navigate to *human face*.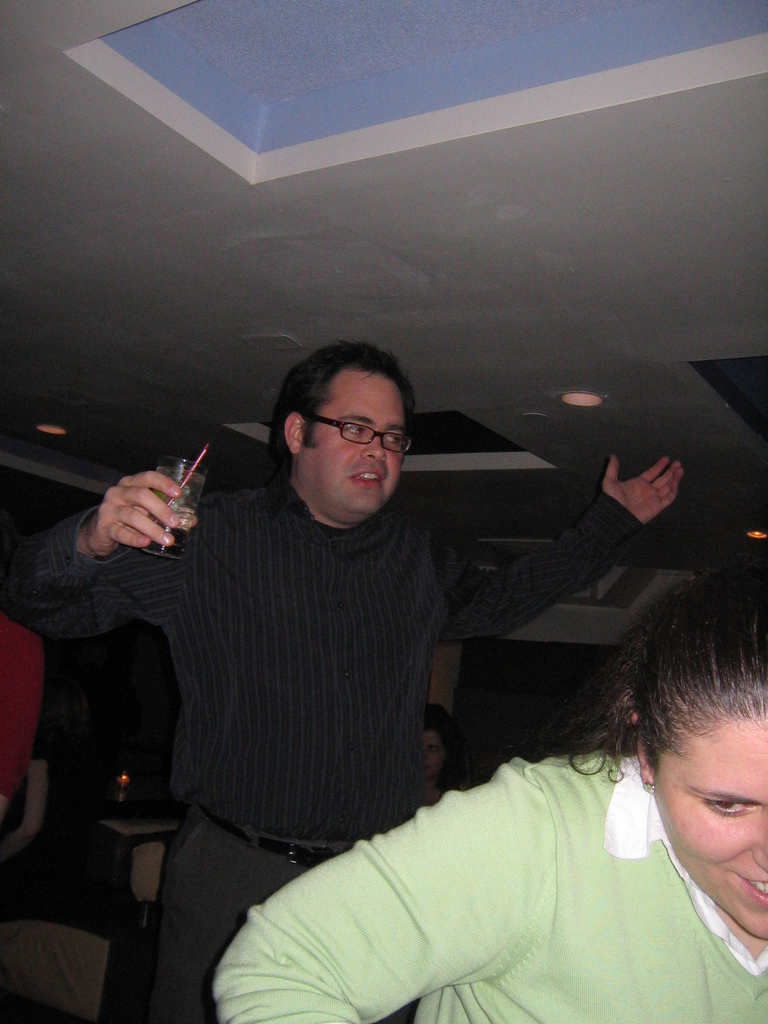
Navigation target: {"x1": 303, "y1": 371, "x2": 405, "y2": 522}.
